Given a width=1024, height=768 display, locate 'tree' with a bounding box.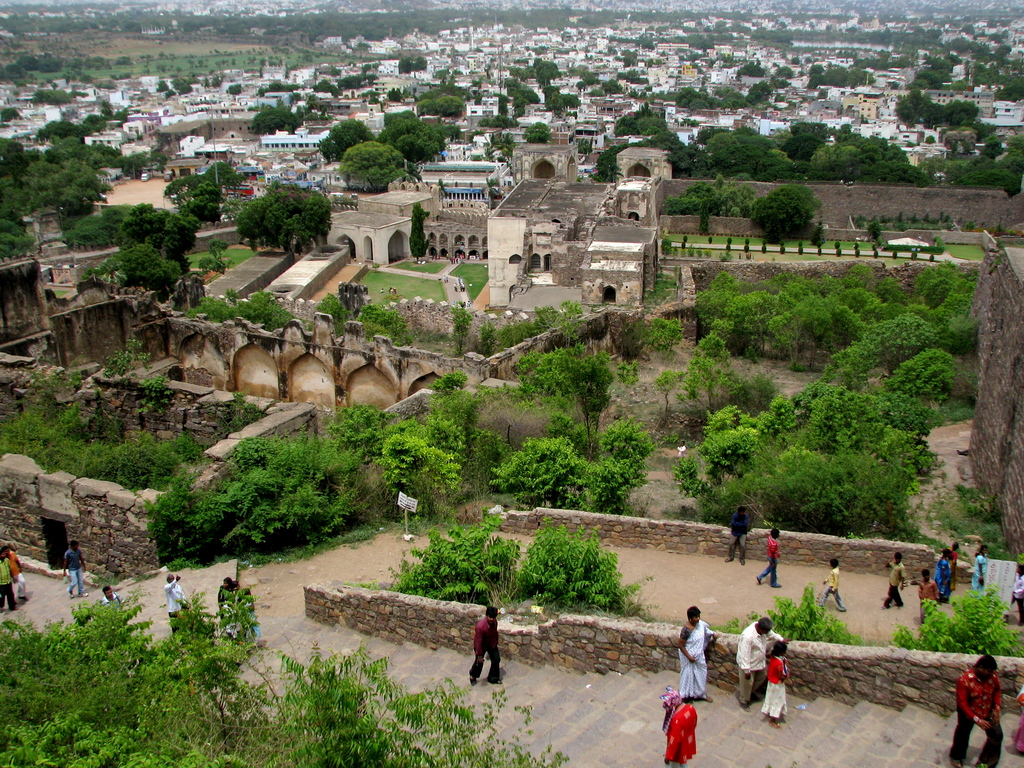
Located: box(834, 241, 842, 258).
